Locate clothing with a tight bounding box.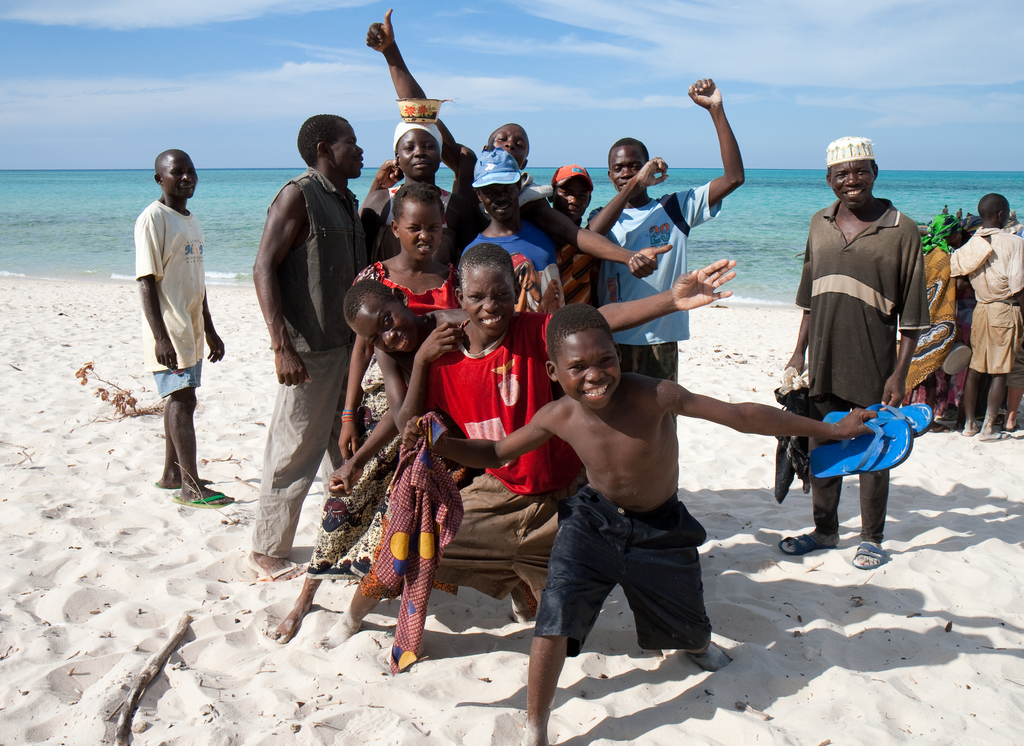
540 465 717 660.
